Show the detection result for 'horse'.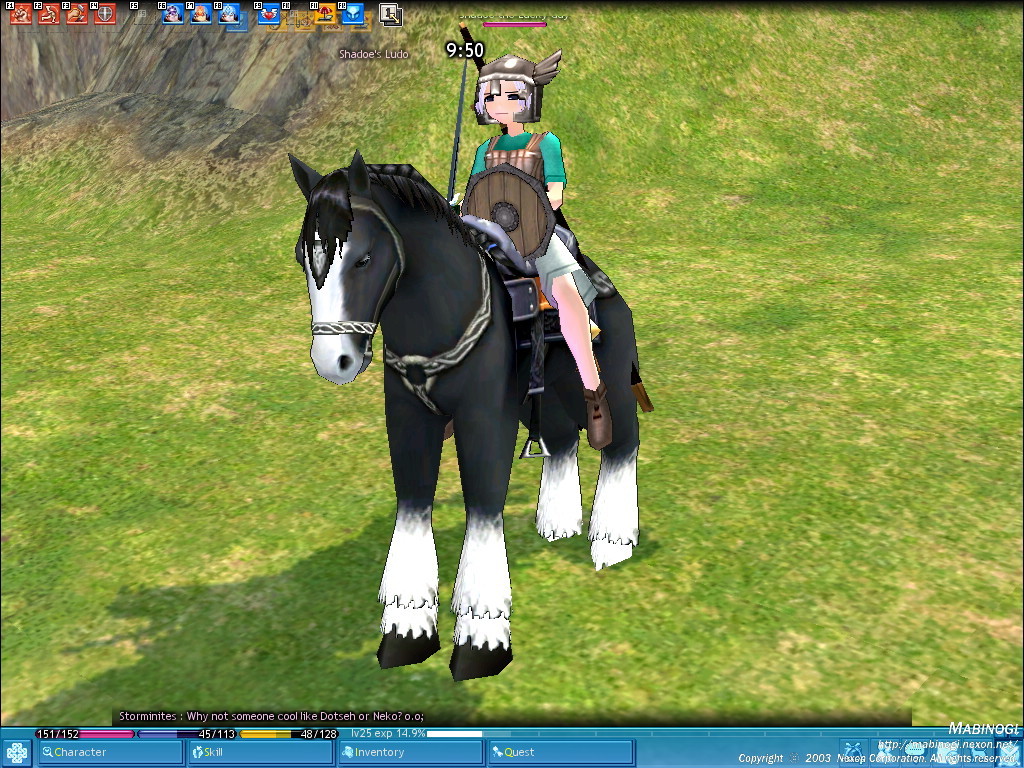
pyautogui.locateOnScreen(286, 151, 641, 683).
